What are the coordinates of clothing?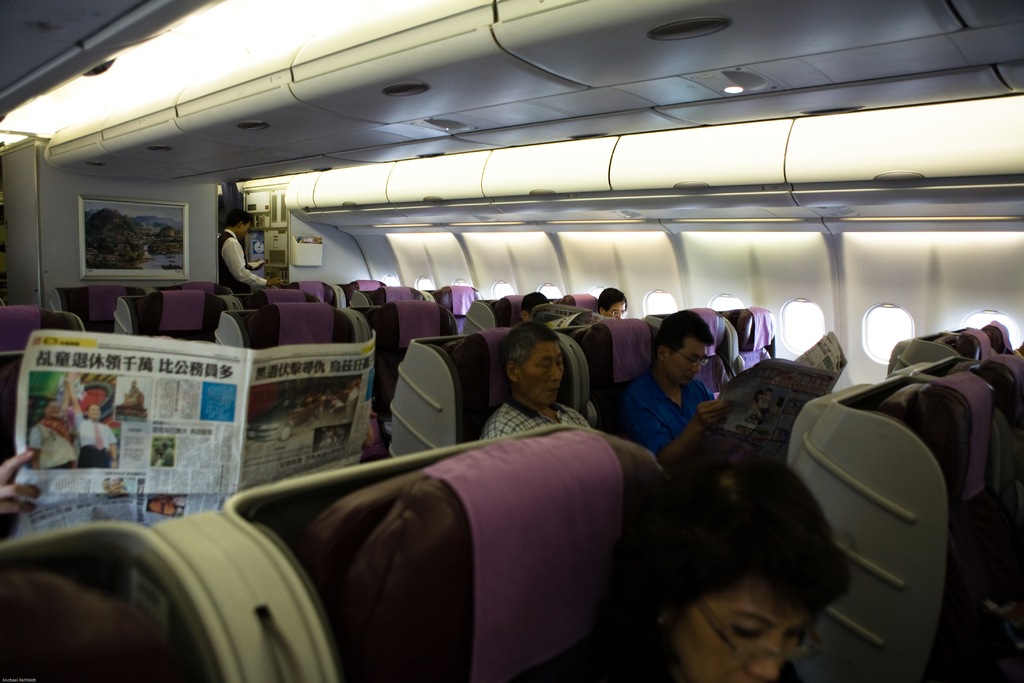
{"x1": 25, "y1": 421, "x2": 82, "y2": 473}.
